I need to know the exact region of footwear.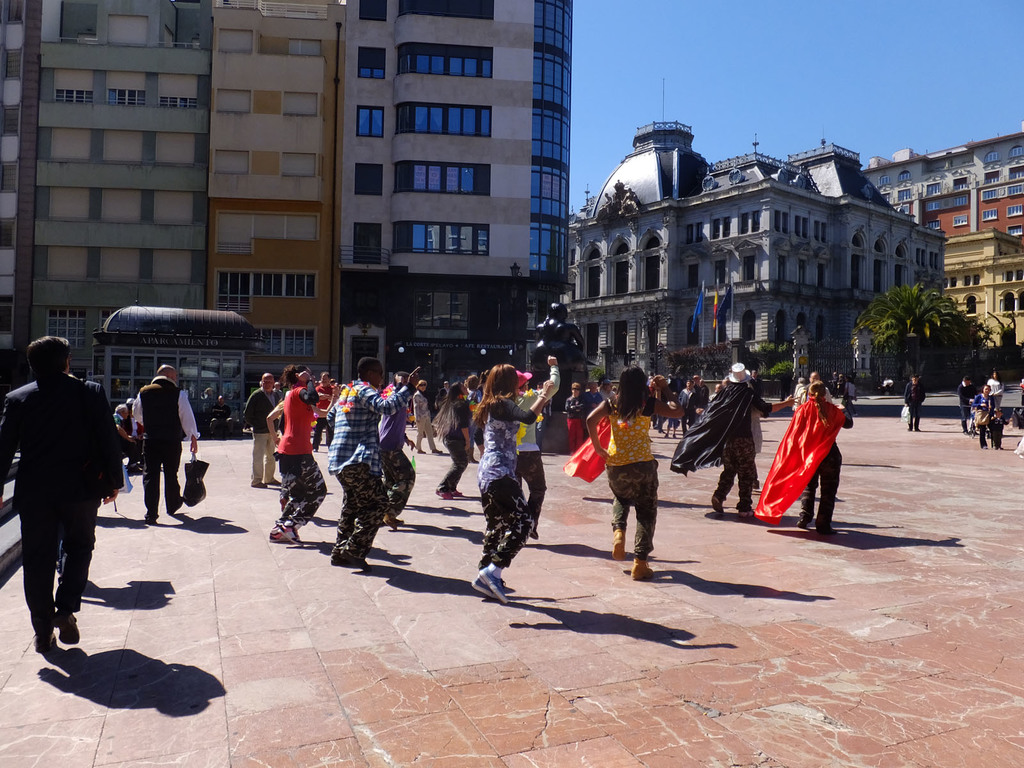
Region: <region>982, 445, 988, 449</region>.
